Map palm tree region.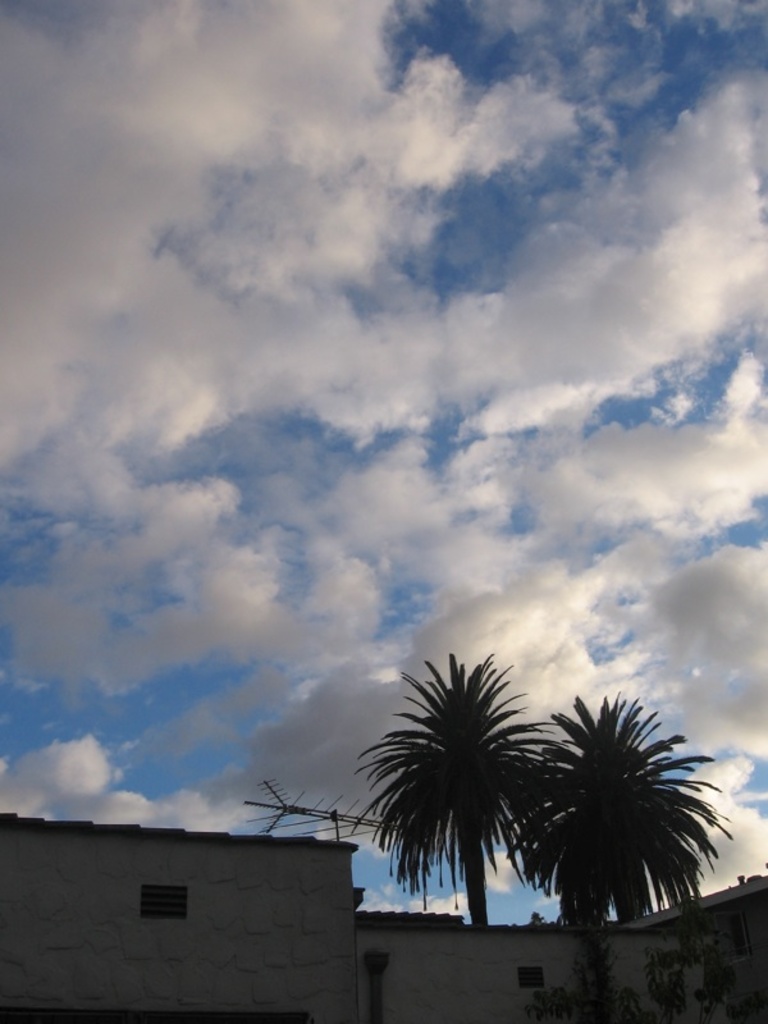
Mapped to [508, 696, 698, 943].
